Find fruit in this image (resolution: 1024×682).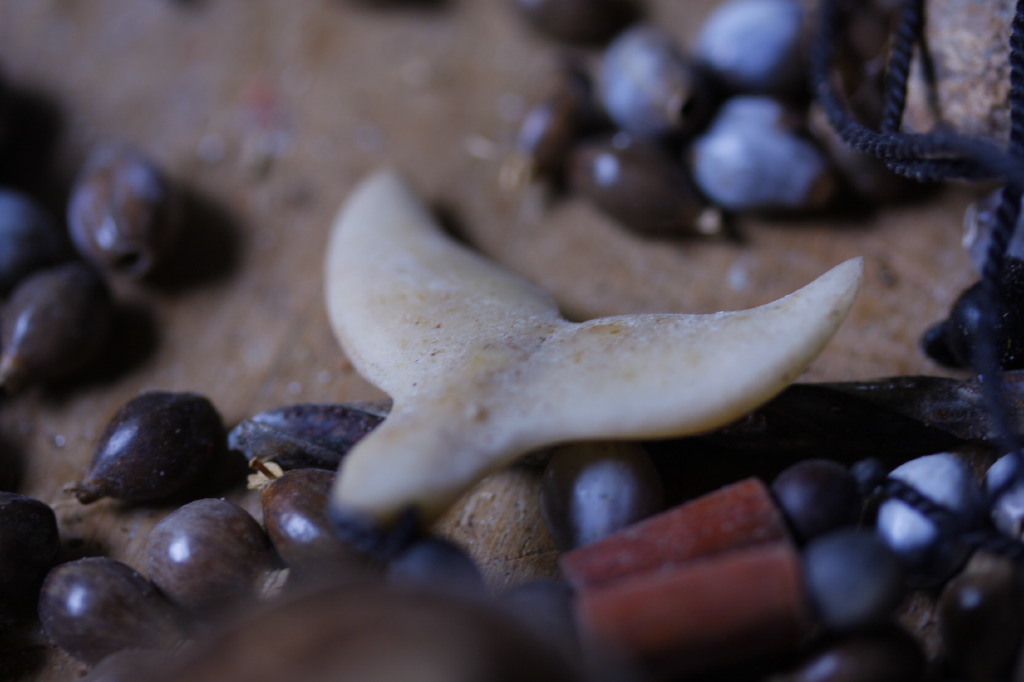
locate(63, 130, 172, 274).
